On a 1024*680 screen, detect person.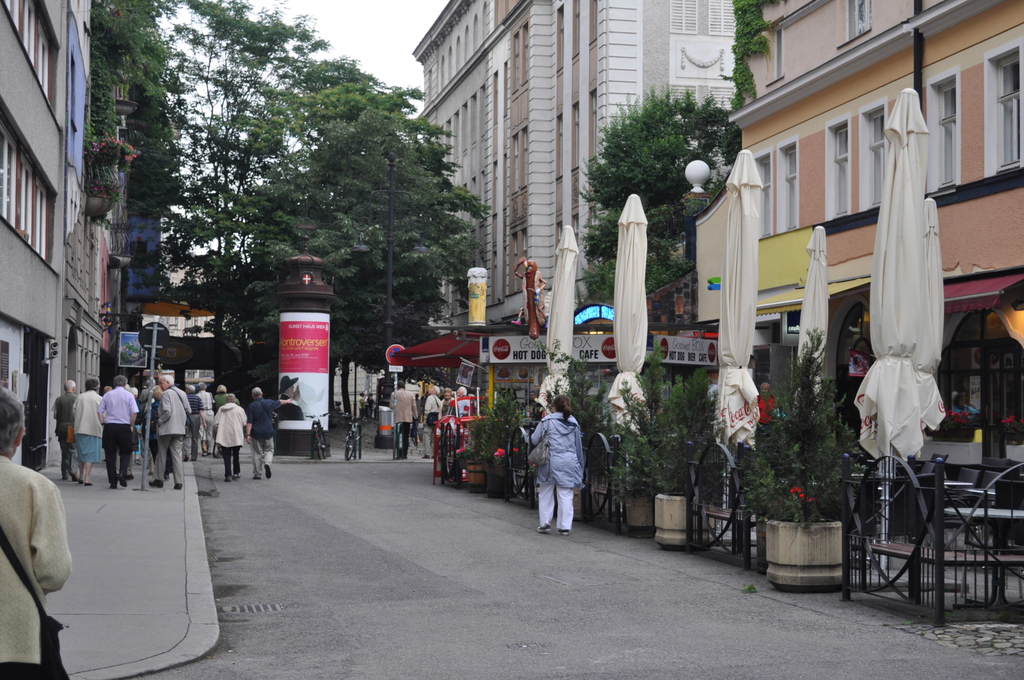
box(534, 385, 611, 542).
